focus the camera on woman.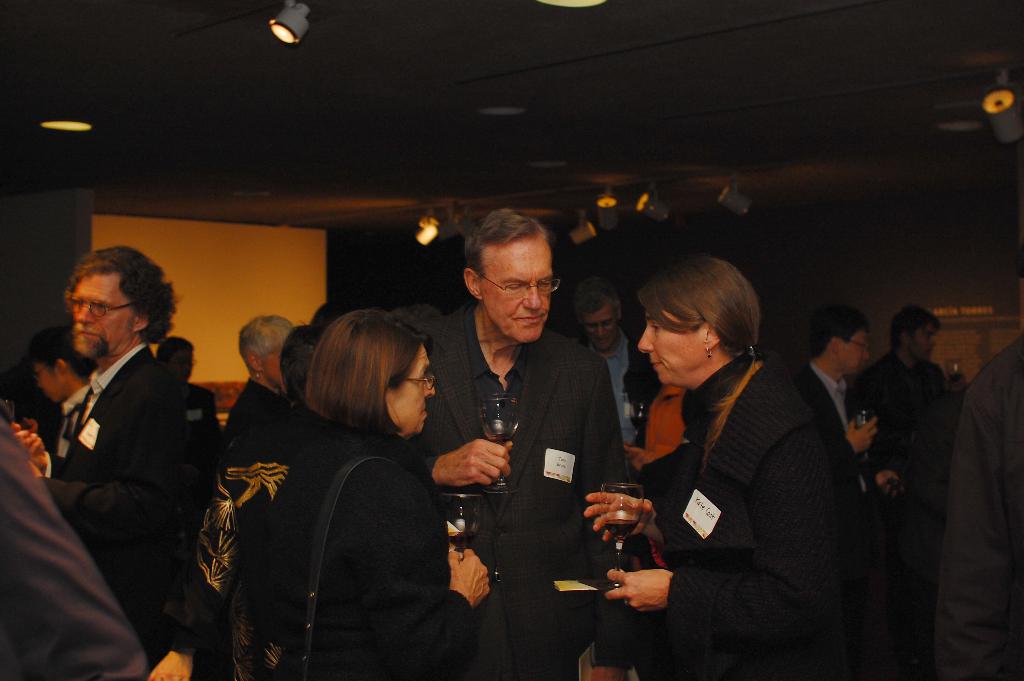
Focus region: 28/331/95/443.
